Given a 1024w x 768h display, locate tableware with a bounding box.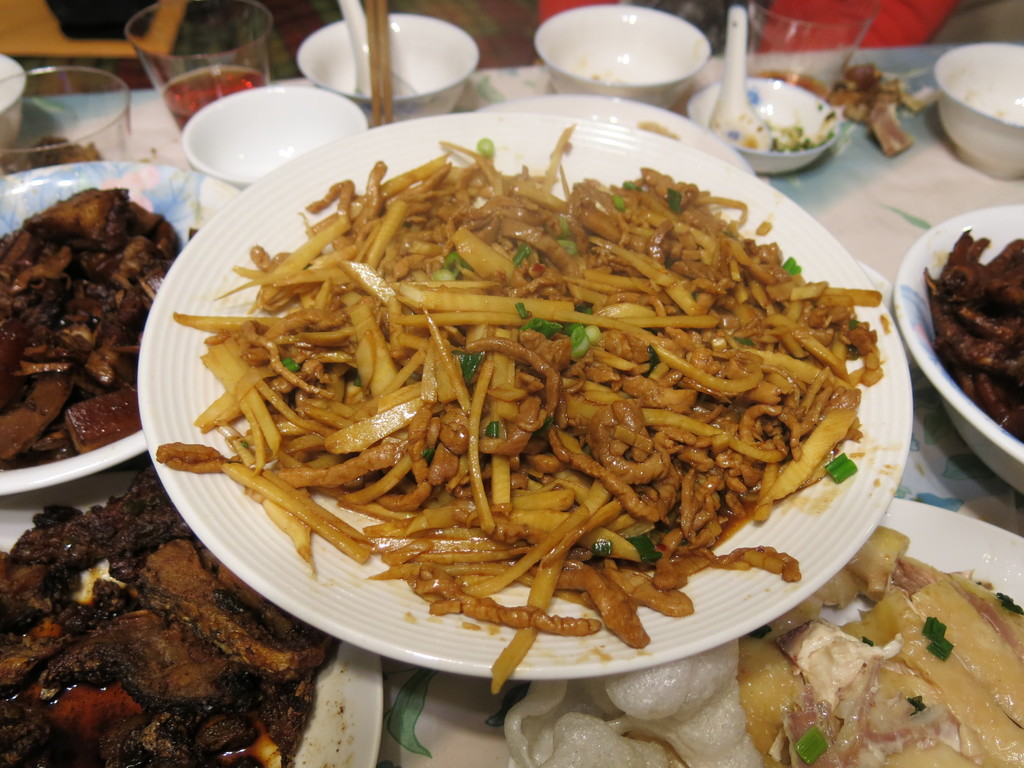
Located: crop(334, 0, 417, 98).
